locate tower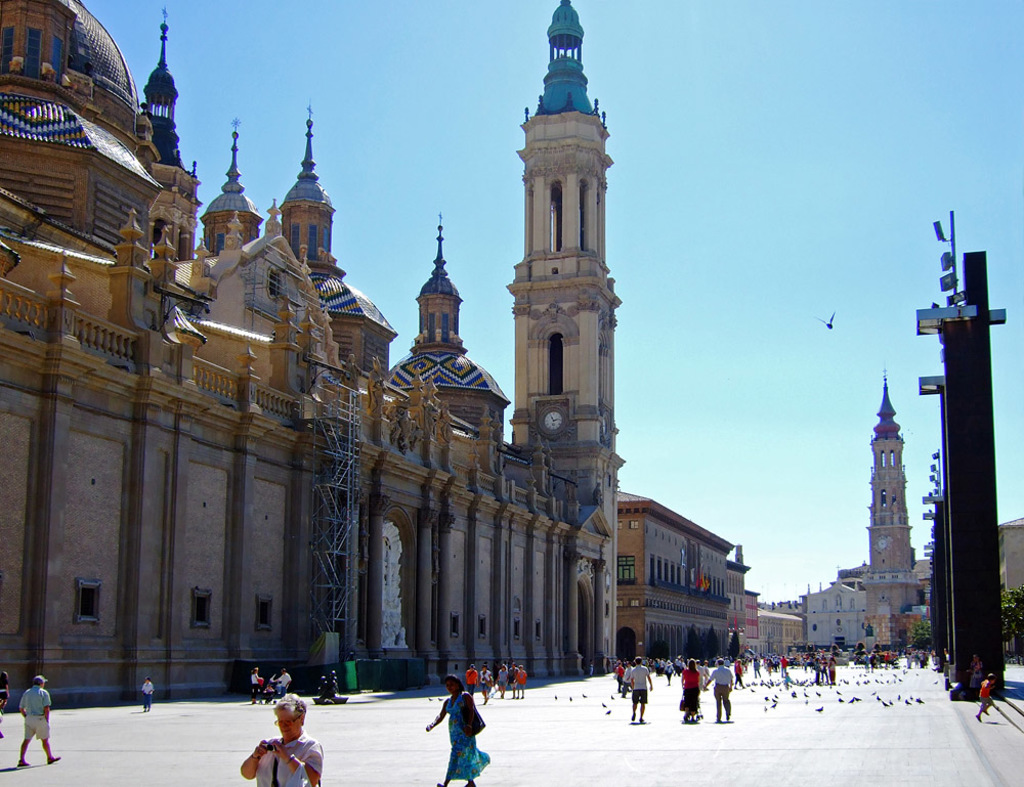
x1=388, y1=207, x2=512, y2=443
